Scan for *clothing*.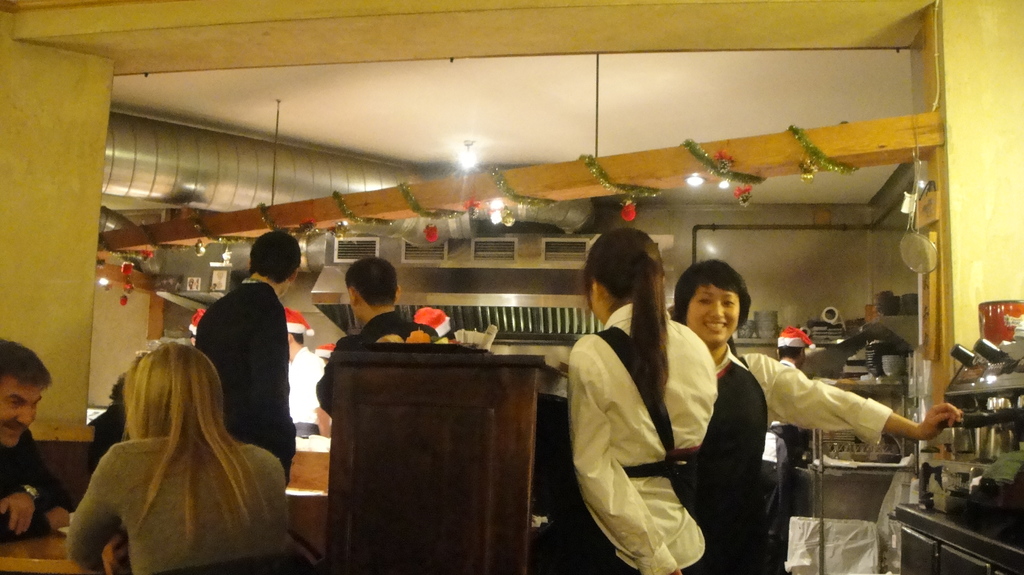
Scan result: bbox=(82, 404, 123, 445).
